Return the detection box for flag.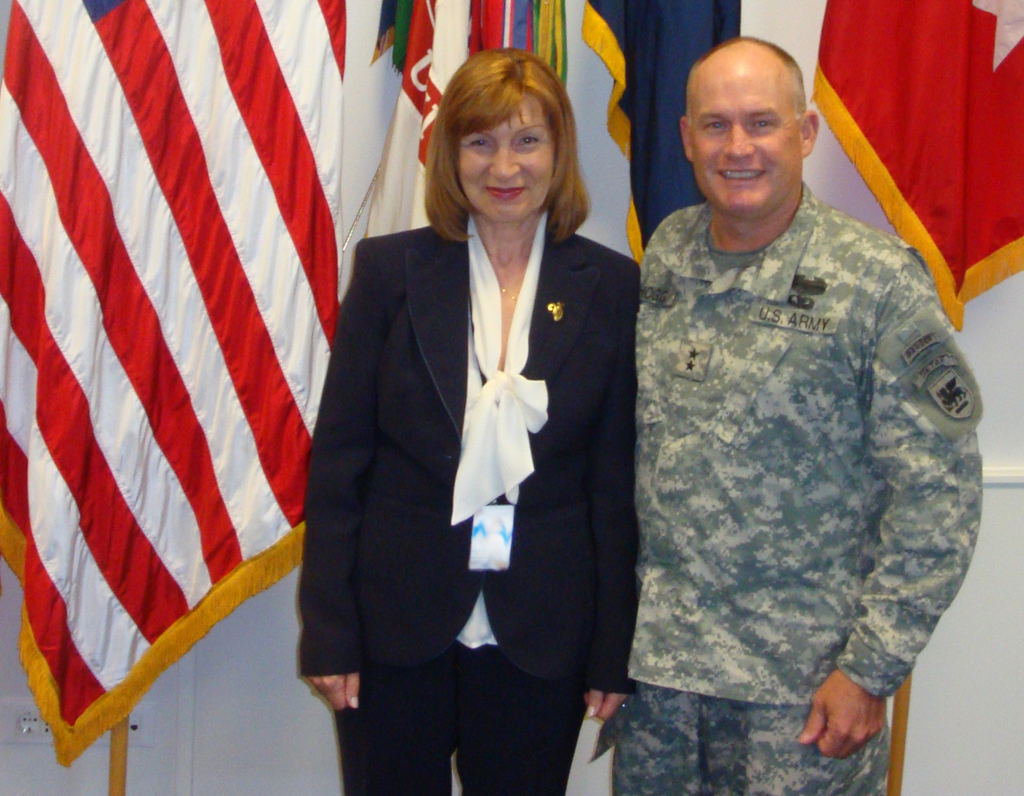
locate(5, 0, 433, 776).
